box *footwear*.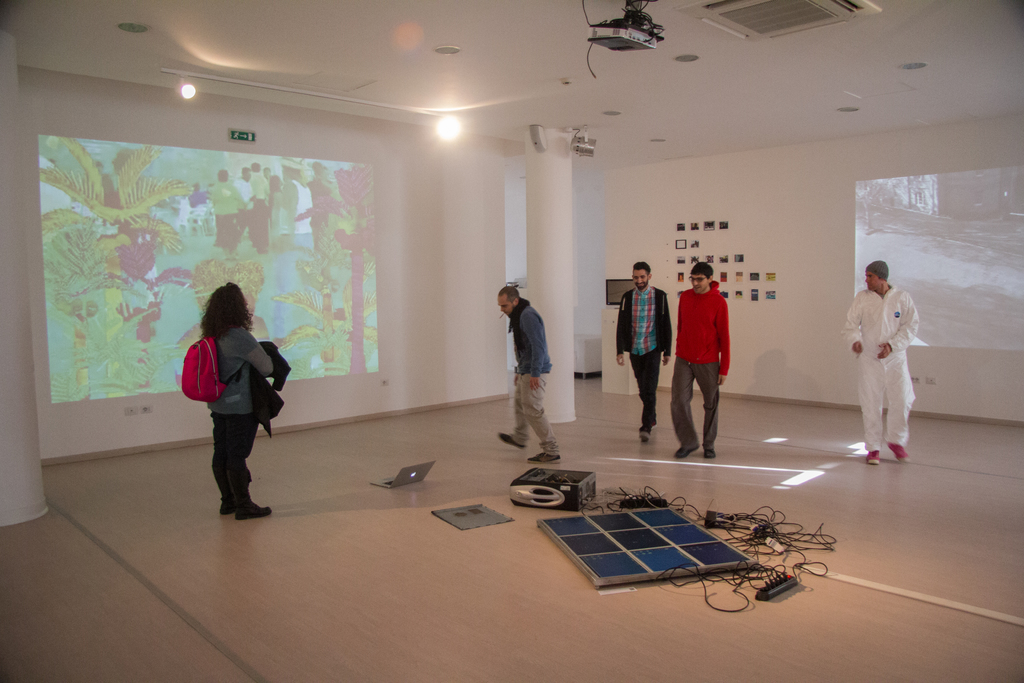
l=224, t=500, r=234, b=515.
